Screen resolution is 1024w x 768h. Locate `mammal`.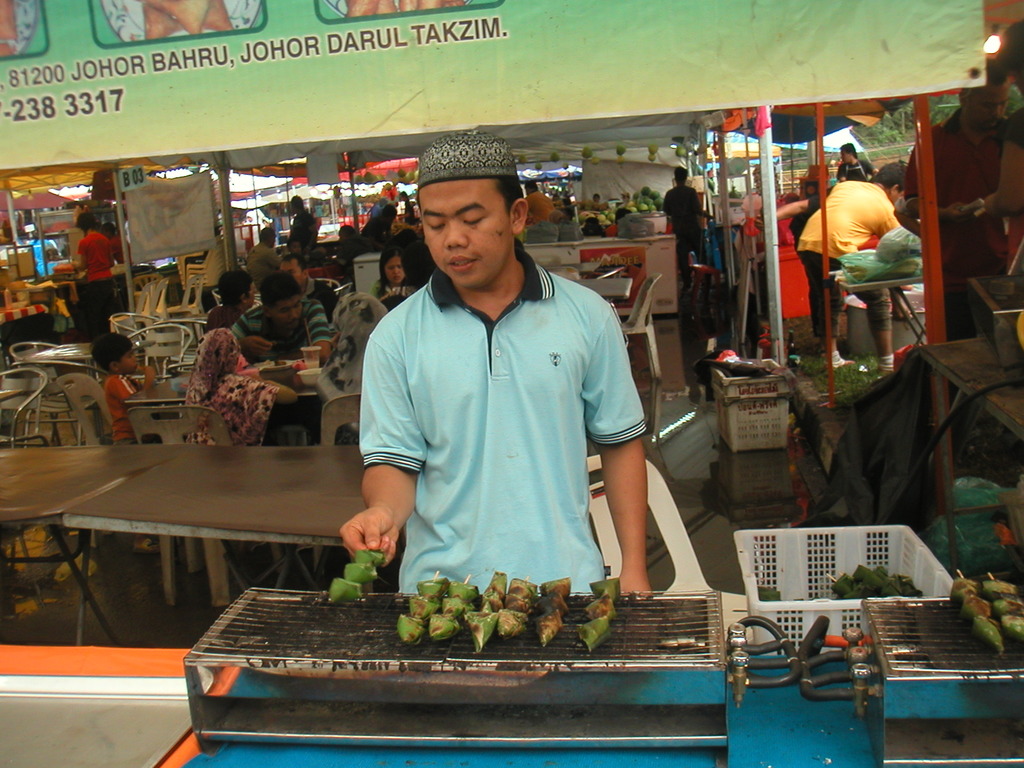
[383, 232, 436, 313].
